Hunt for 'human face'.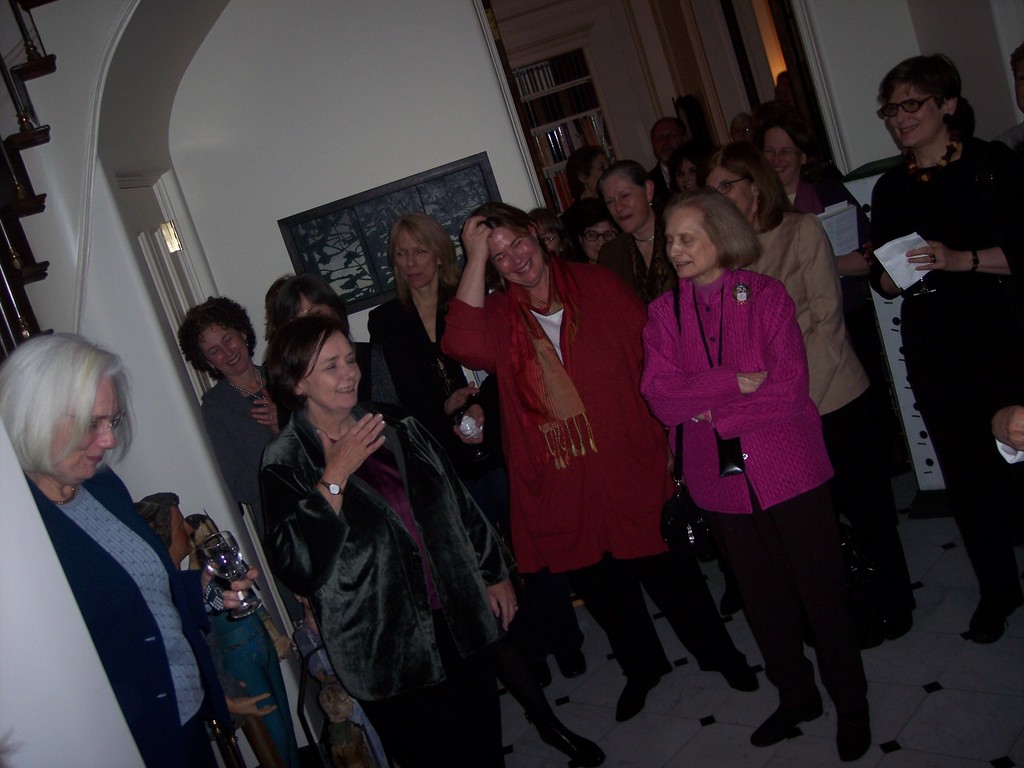
Hunted down at detection(728, 117, 758, 143).
